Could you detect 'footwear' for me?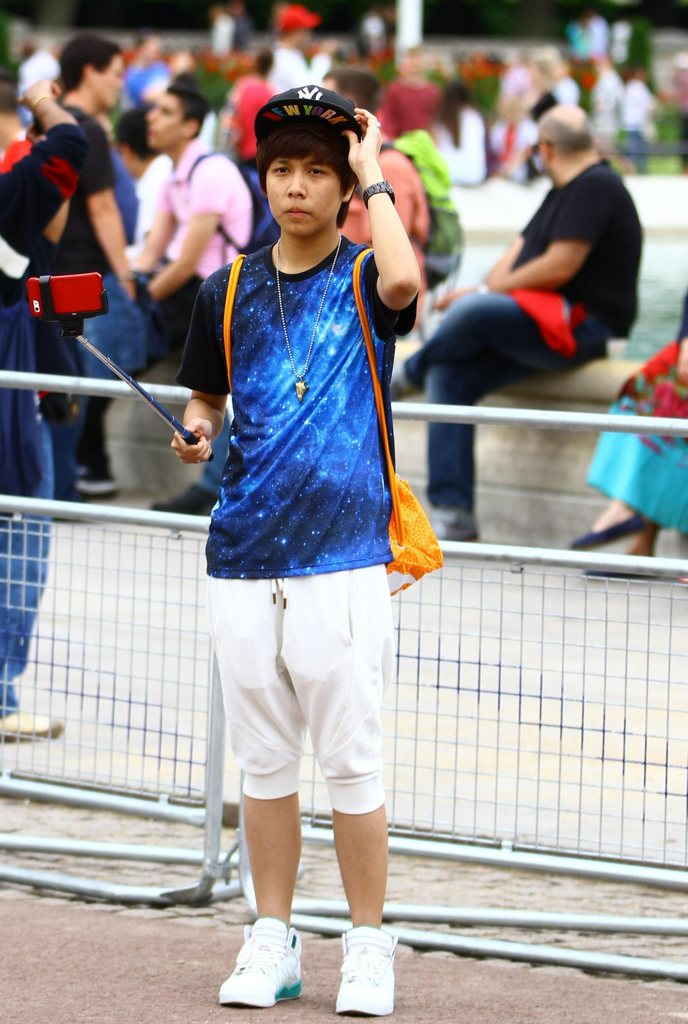
Detection result: <bbox>215, 916, 302, 1012</bbox>.
